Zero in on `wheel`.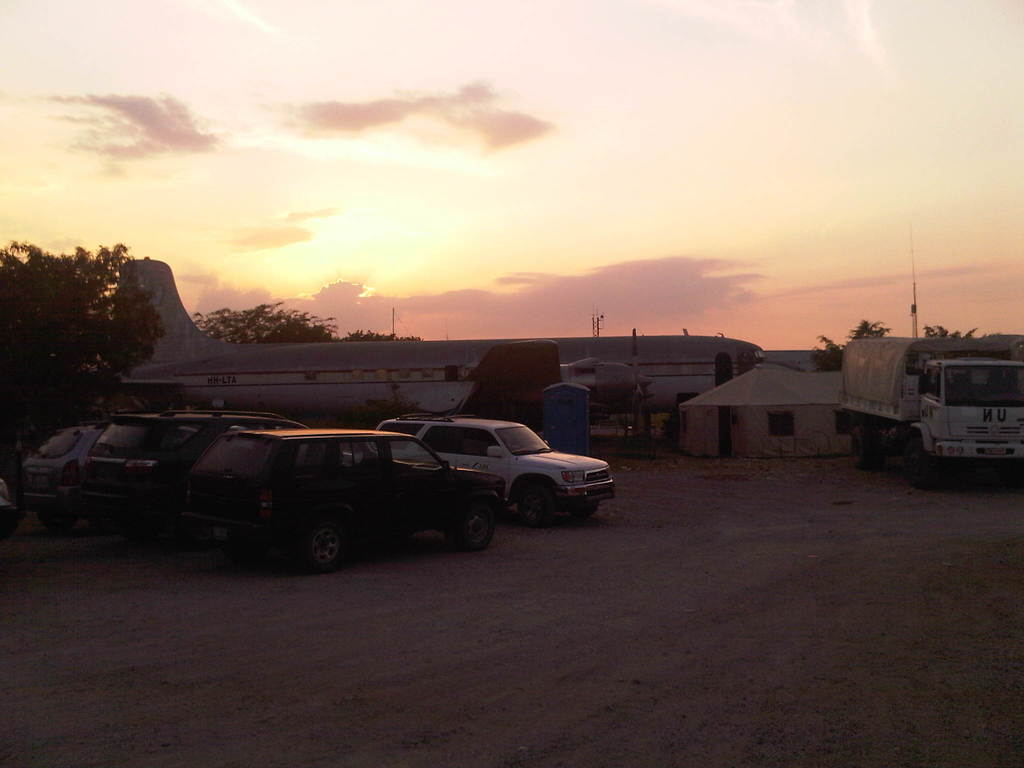
Zeroed in: [x1=567, y1=500, x2=599, y2=521].
